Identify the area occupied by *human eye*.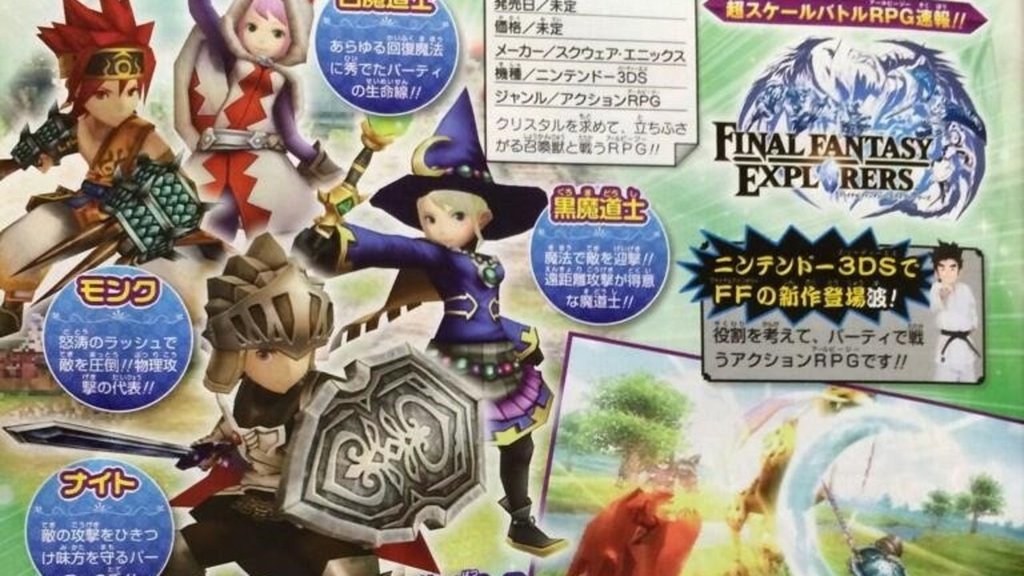
Area: {"left": 950, "top": 264, "right": 958, "bottom": 274}.
